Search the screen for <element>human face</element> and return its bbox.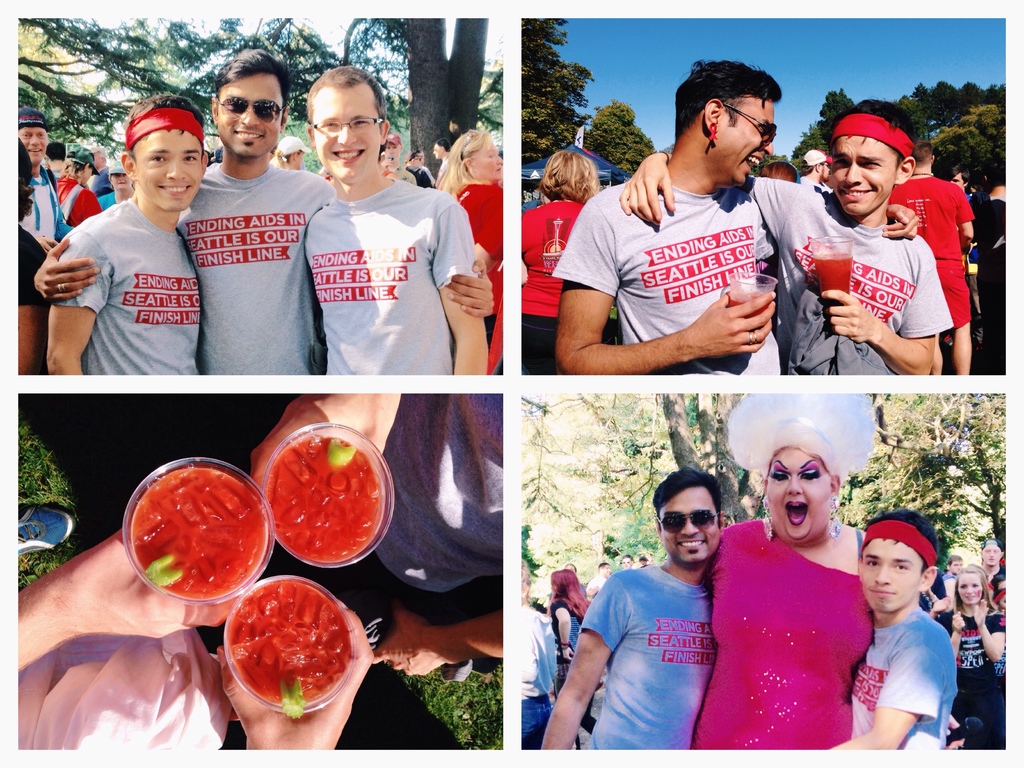
Found: x1=620 y1=556 x2=630 y2=569.
